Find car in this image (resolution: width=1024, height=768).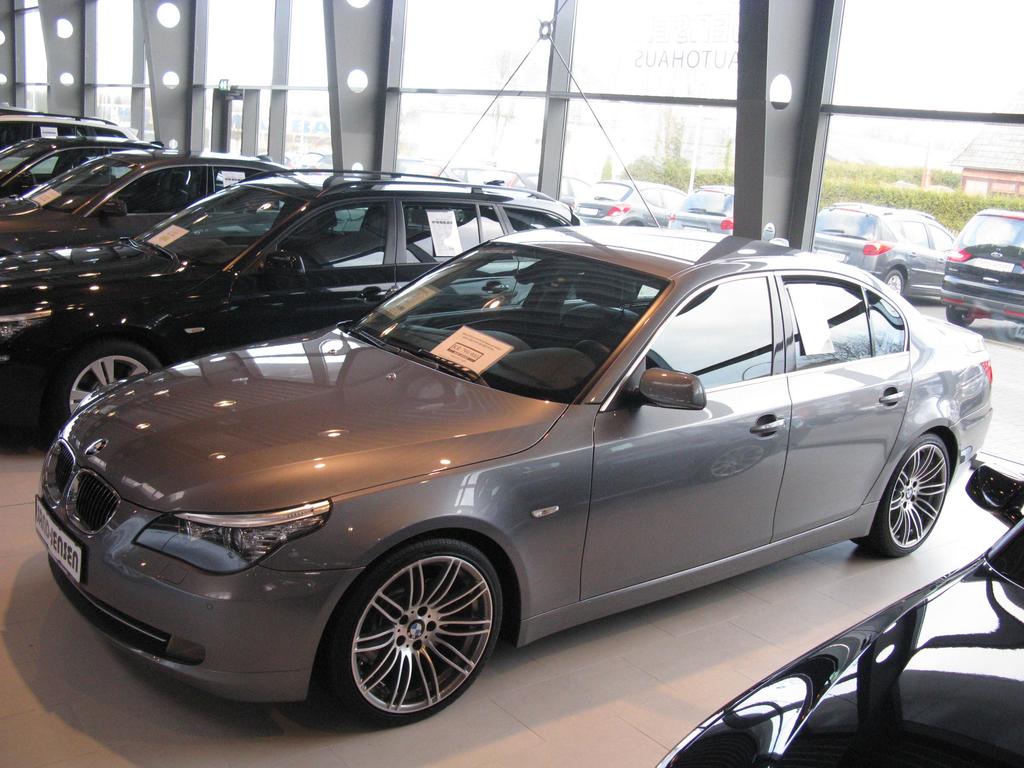
[0, 137, 149, 198].
